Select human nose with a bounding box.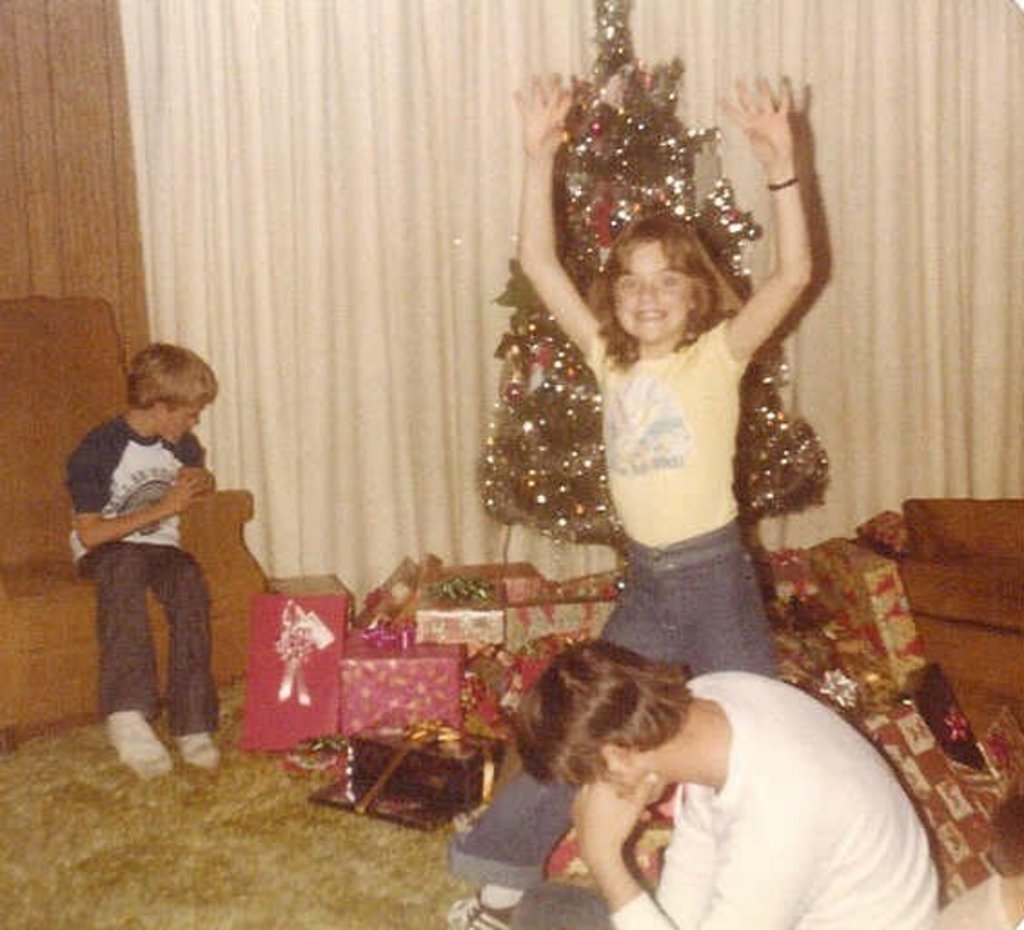
{"left": 187, "top": 411, "right": 203, "bottom": 425}.
